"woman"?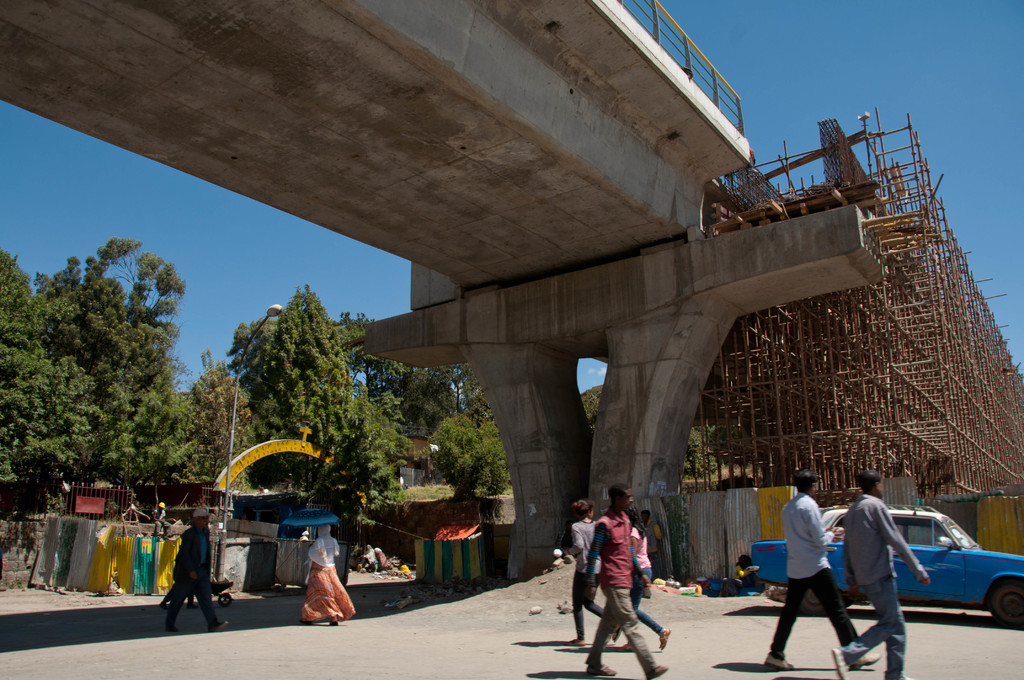
[563,497,623,647]
